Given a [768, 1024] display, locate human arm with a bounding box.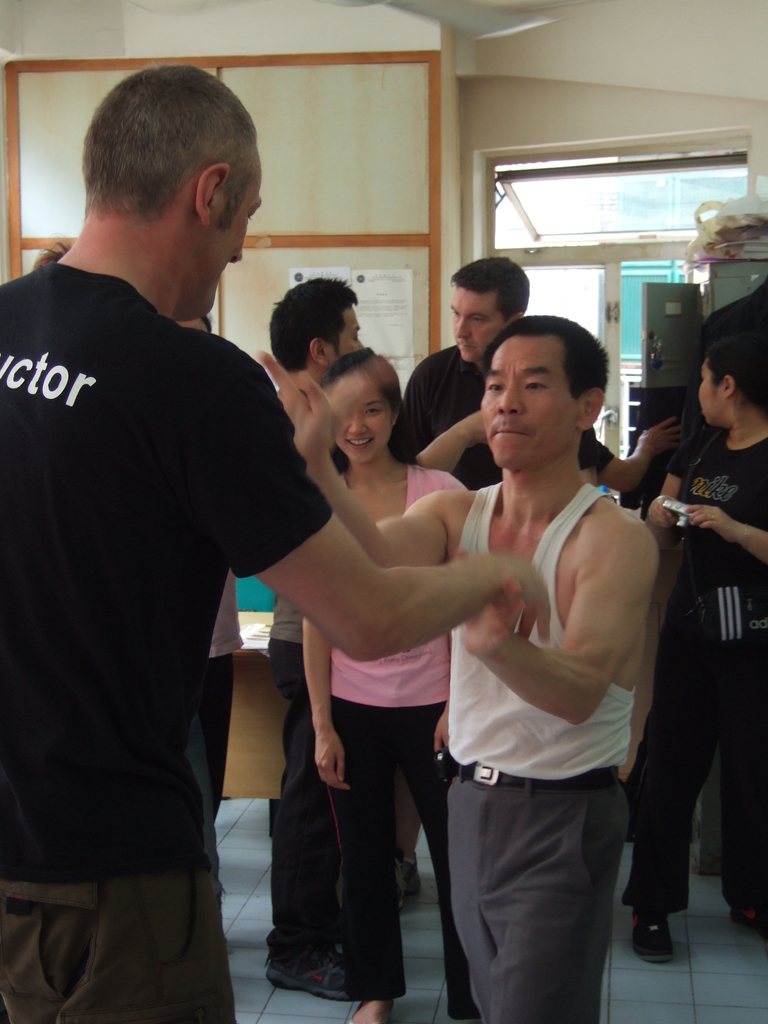
Located: detection(176, 326, 552, 638).
